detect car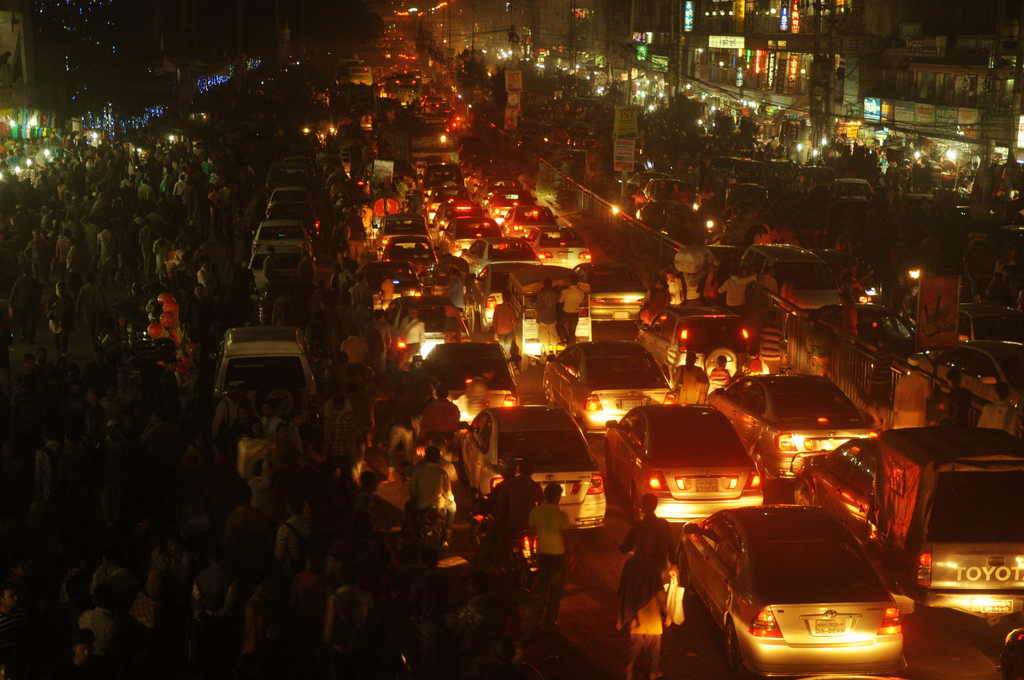
box=[377, 236, 440, 266]
